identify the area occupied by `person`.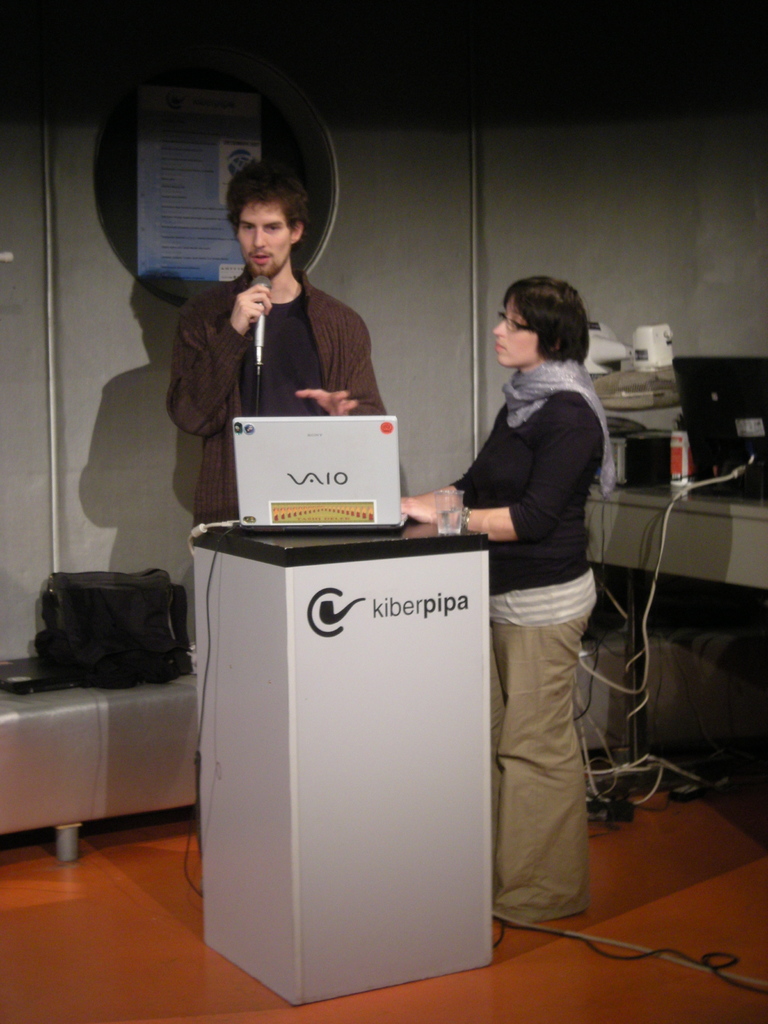
Area: locate(401, 275, 611, 931).
